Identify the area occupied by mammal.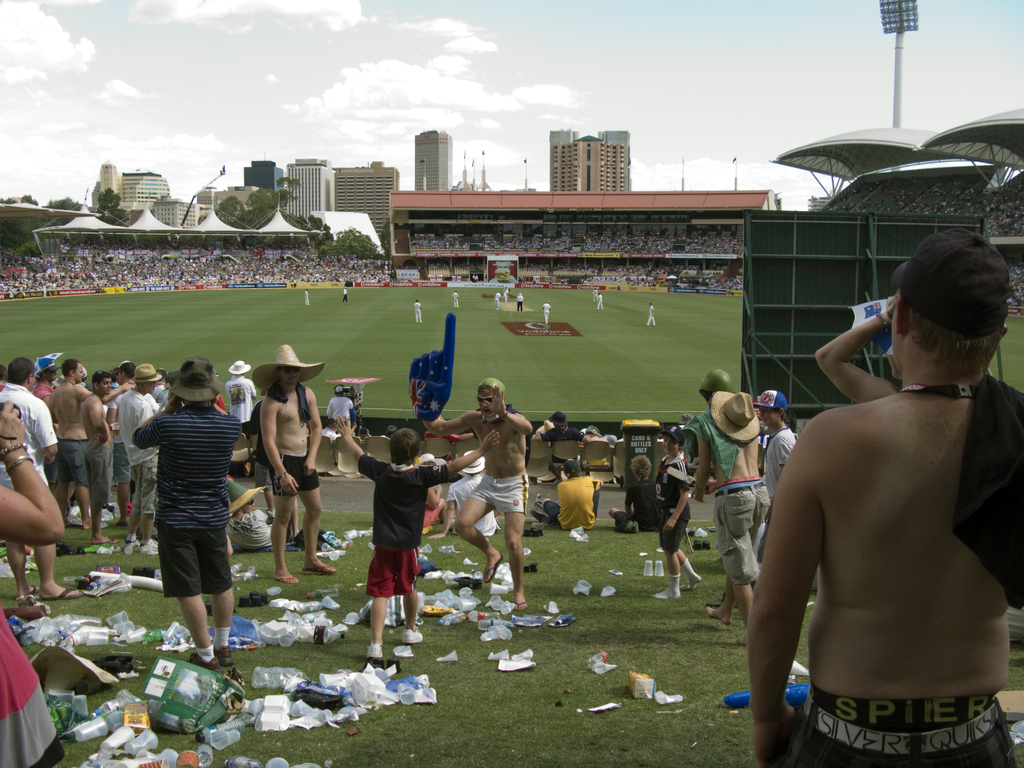
Area: BBox(427, 445, 500, 538).
